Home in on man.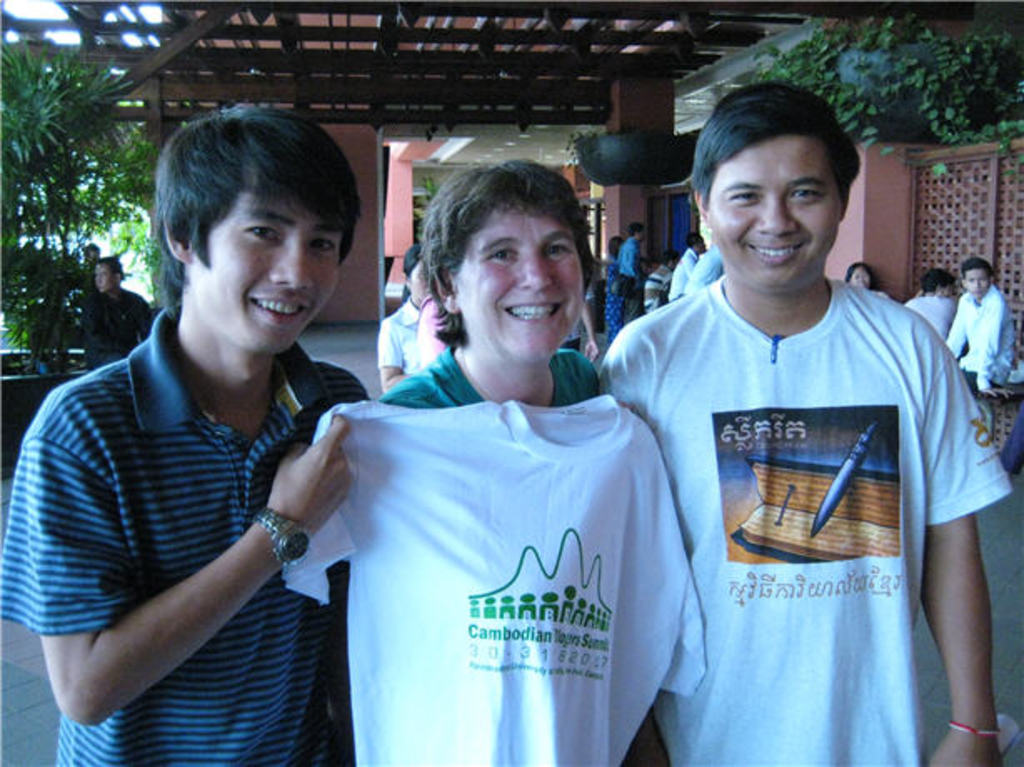
Homed in at 599,85,1012,765.
